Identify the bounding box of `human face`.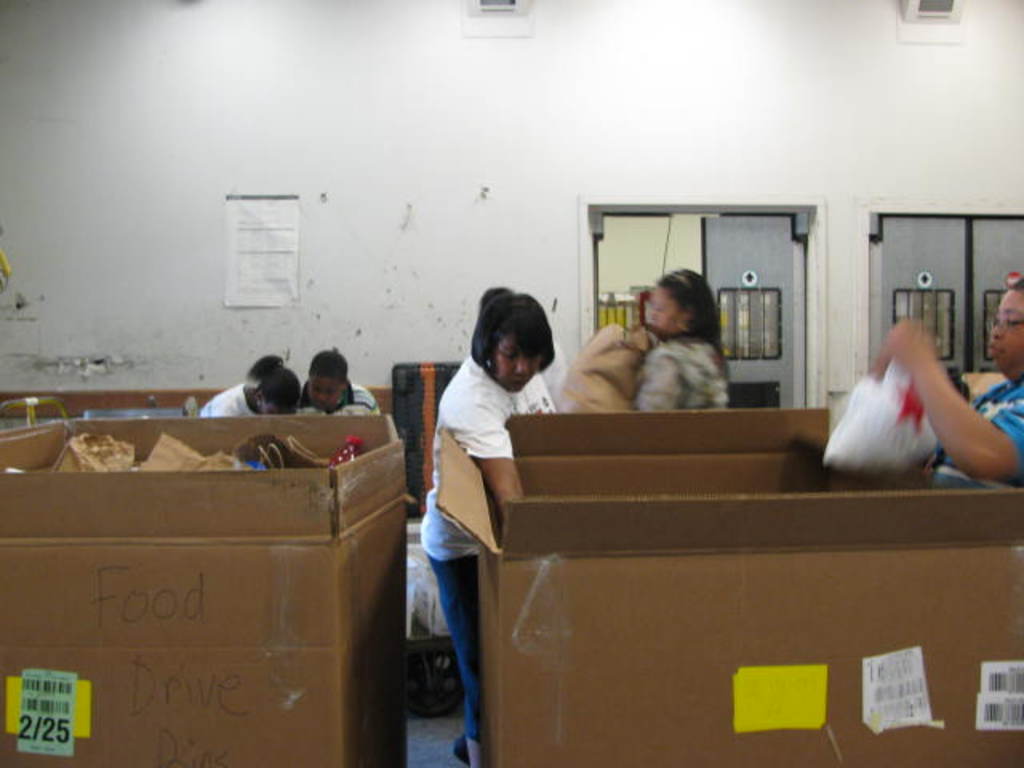
box(653, 285, 683, 333).
